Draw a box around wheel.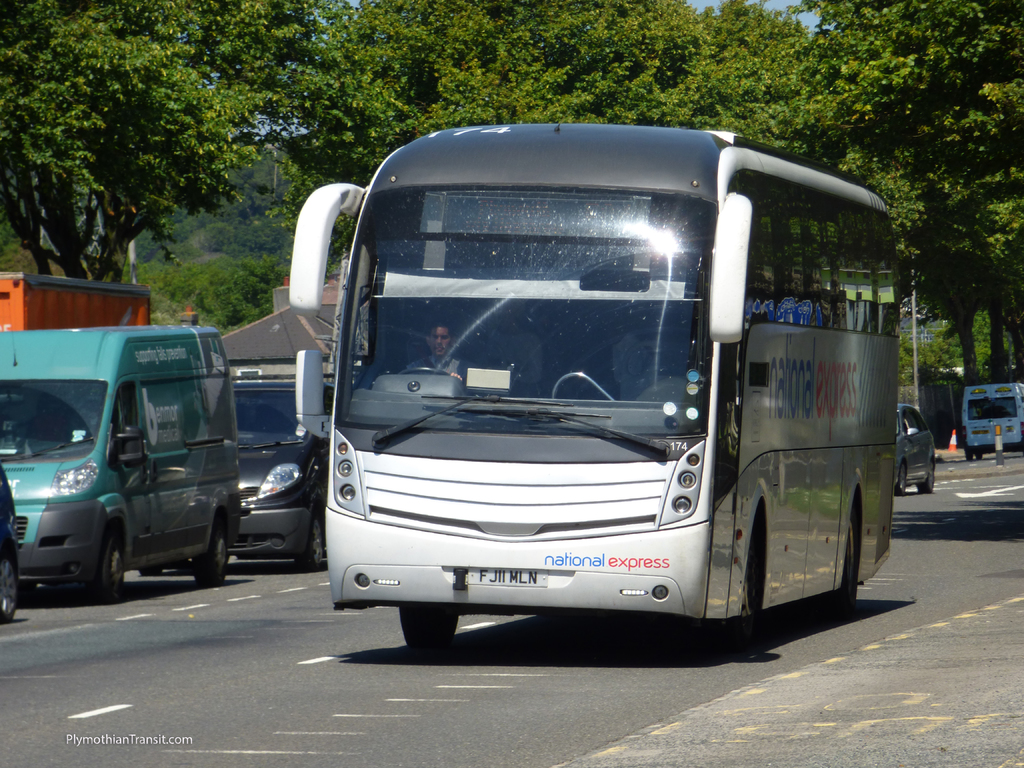
<bbox>399, 605, 458, 654</bbox>.
